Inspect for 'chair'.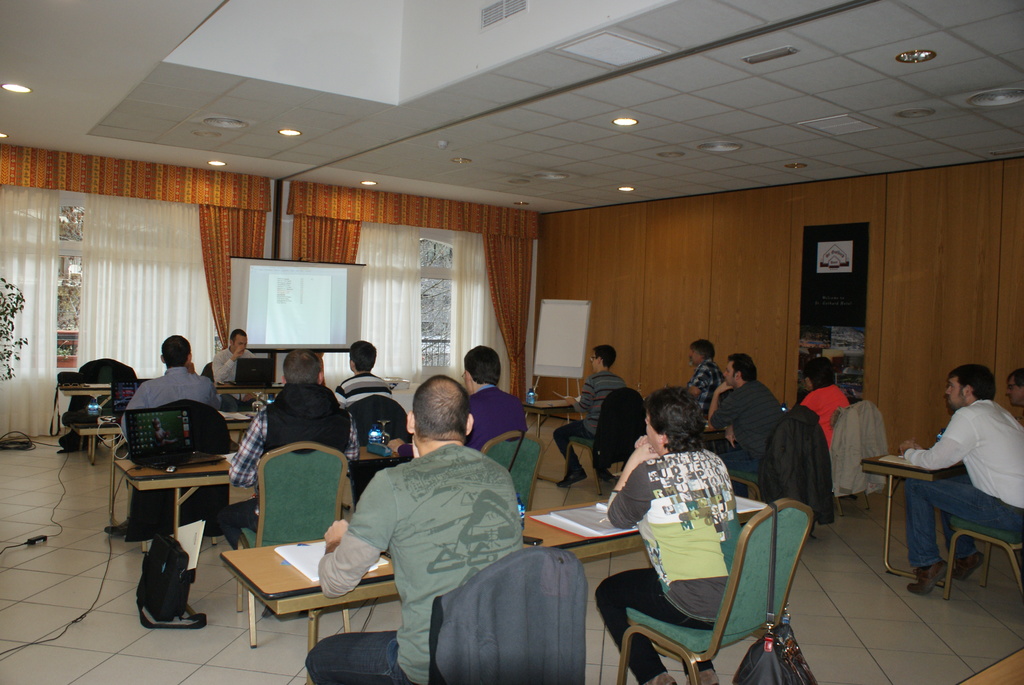
Inspection: [612,507,804,682].
